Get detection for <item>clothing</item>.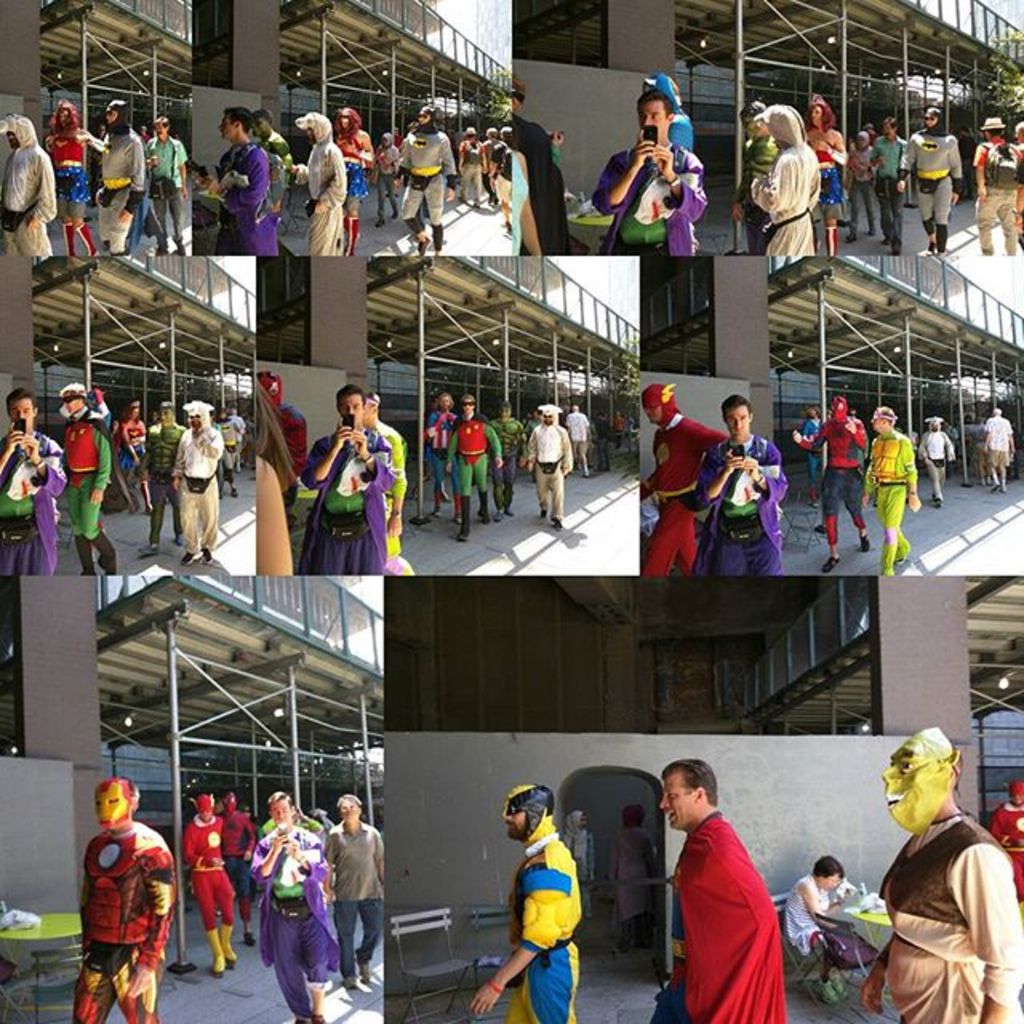
Detection: (left=461, top=138, right=480, bottom=208).
